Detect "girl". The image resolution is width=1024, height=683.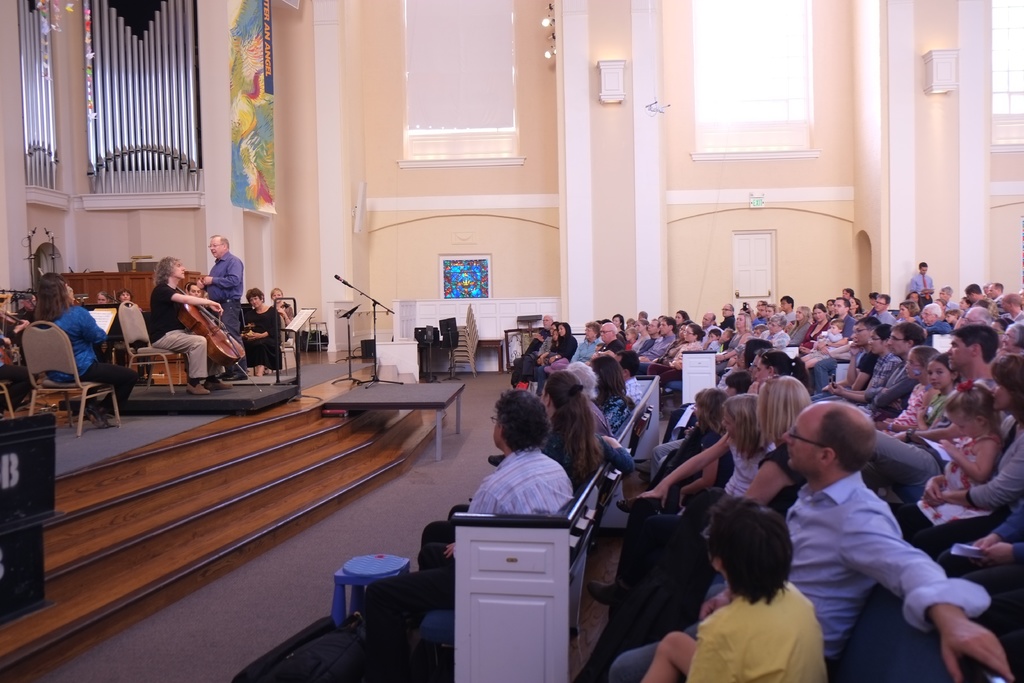
box(122, 288, 140, 309).
